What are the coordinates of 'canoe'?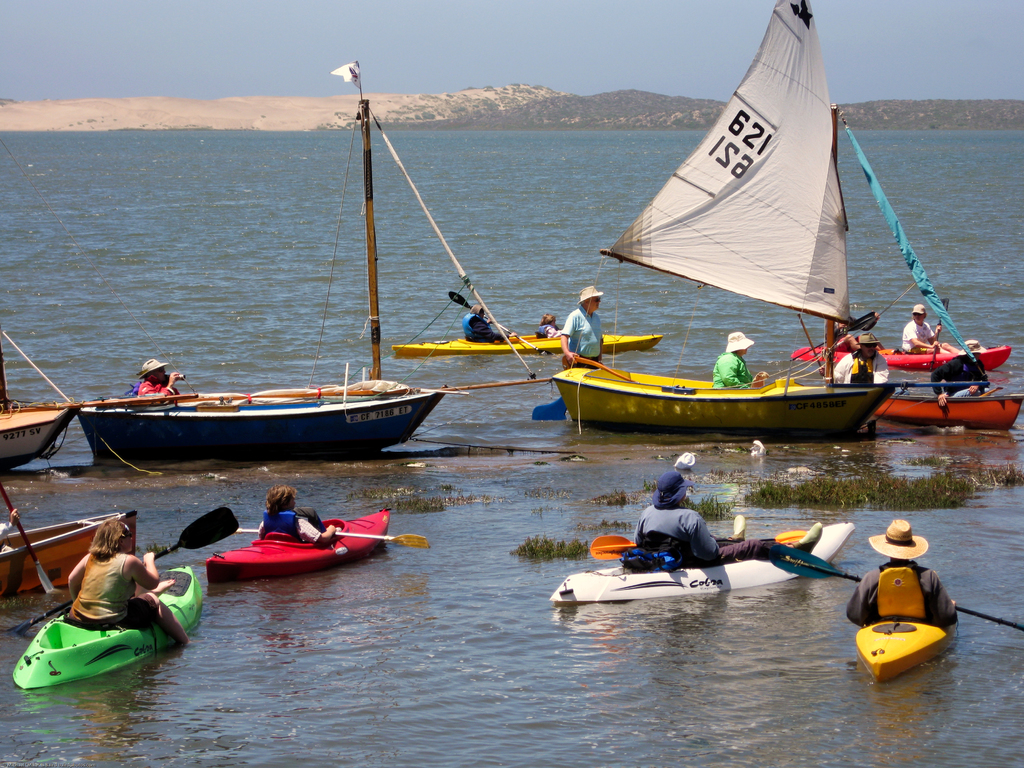
bbox(790, 347, 1019, 373).
